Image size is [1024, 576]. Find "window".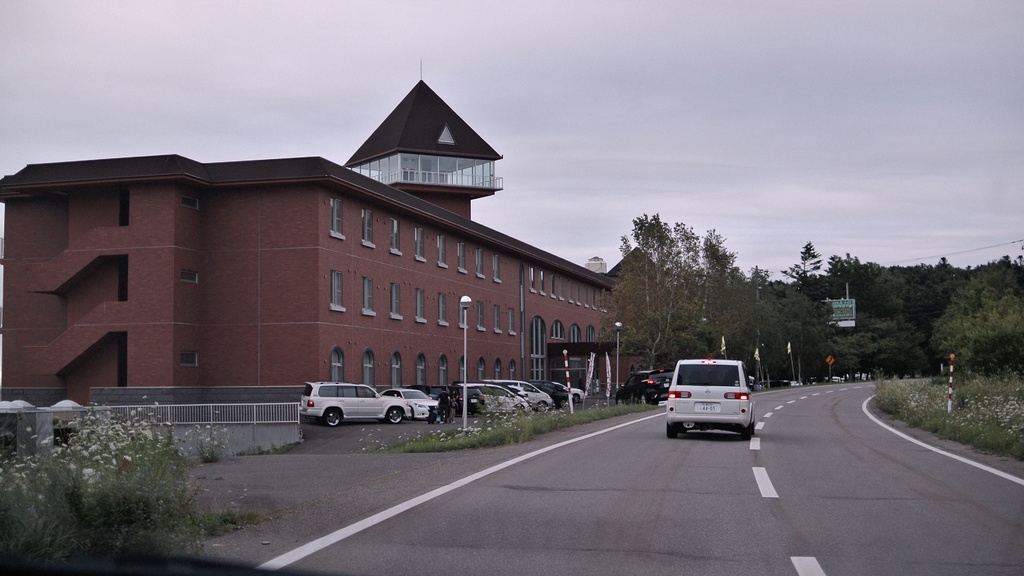
box(593, 288, 595, 308).
